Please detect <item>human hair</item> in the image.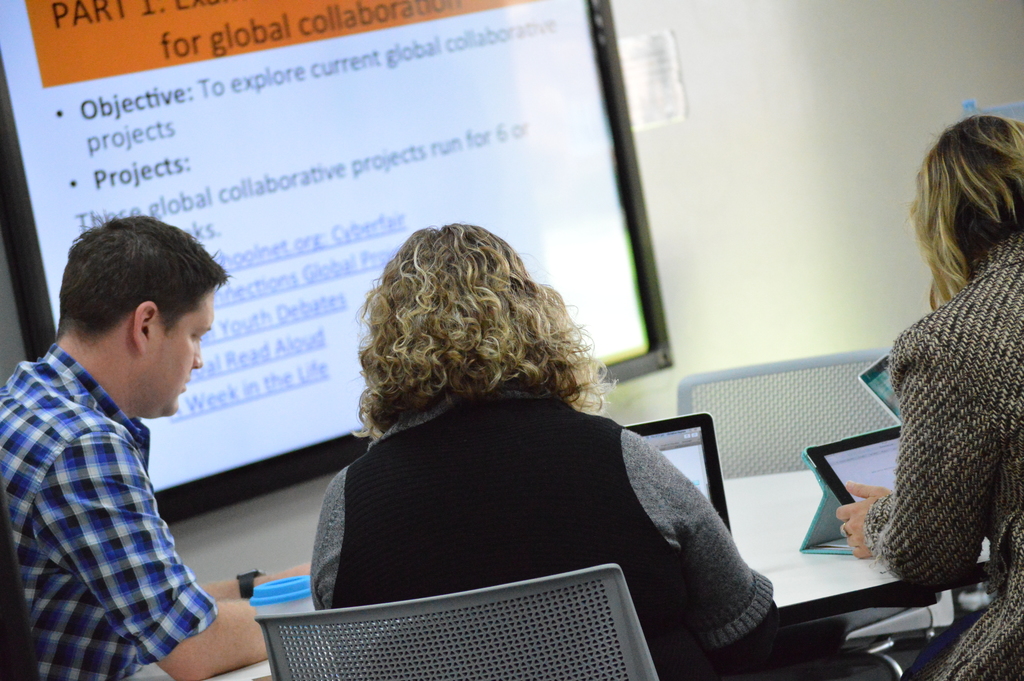
detection(53, 210, 235, 347).
